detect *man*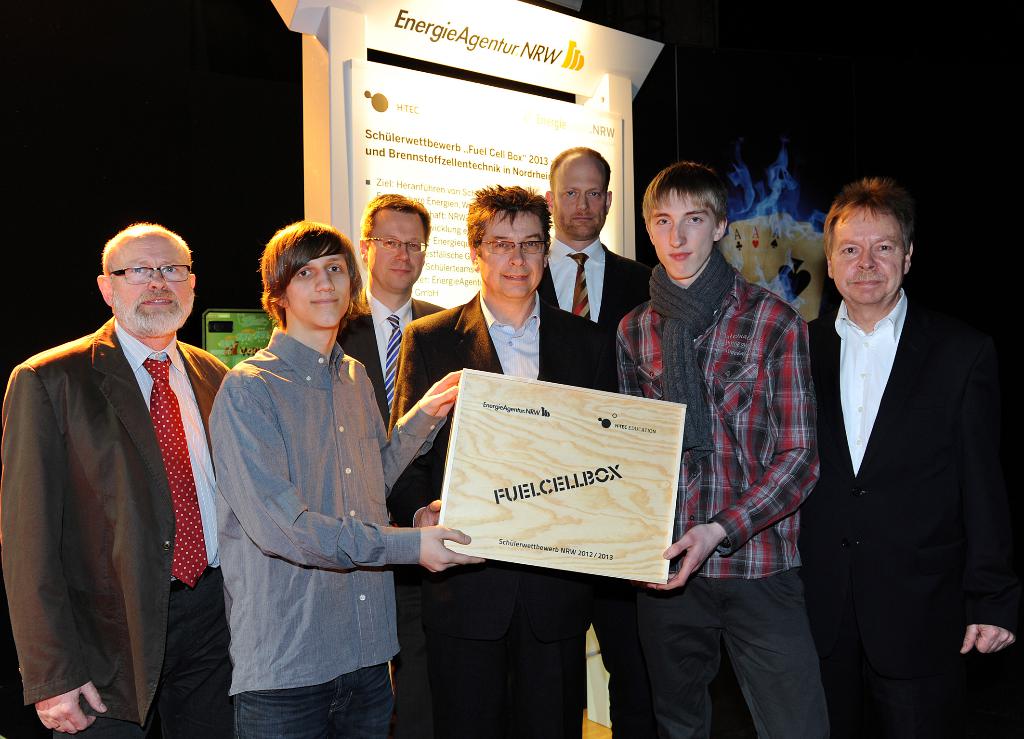
l=788, t=175, r=1023, b=738
